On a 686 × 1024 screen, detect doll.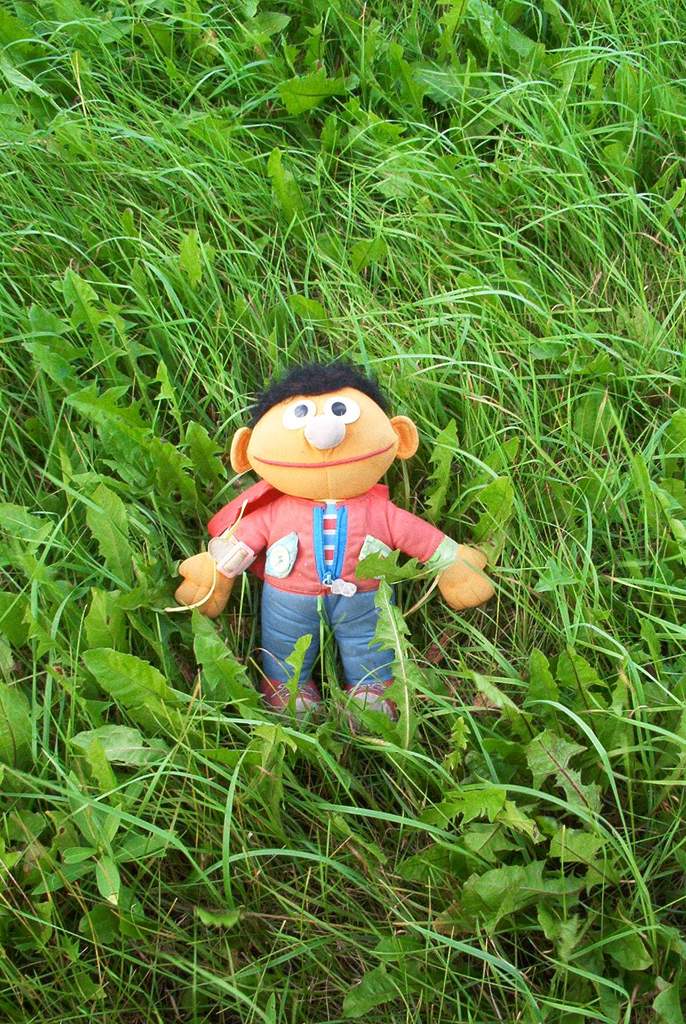
rect(195, 373, 506, 716).
